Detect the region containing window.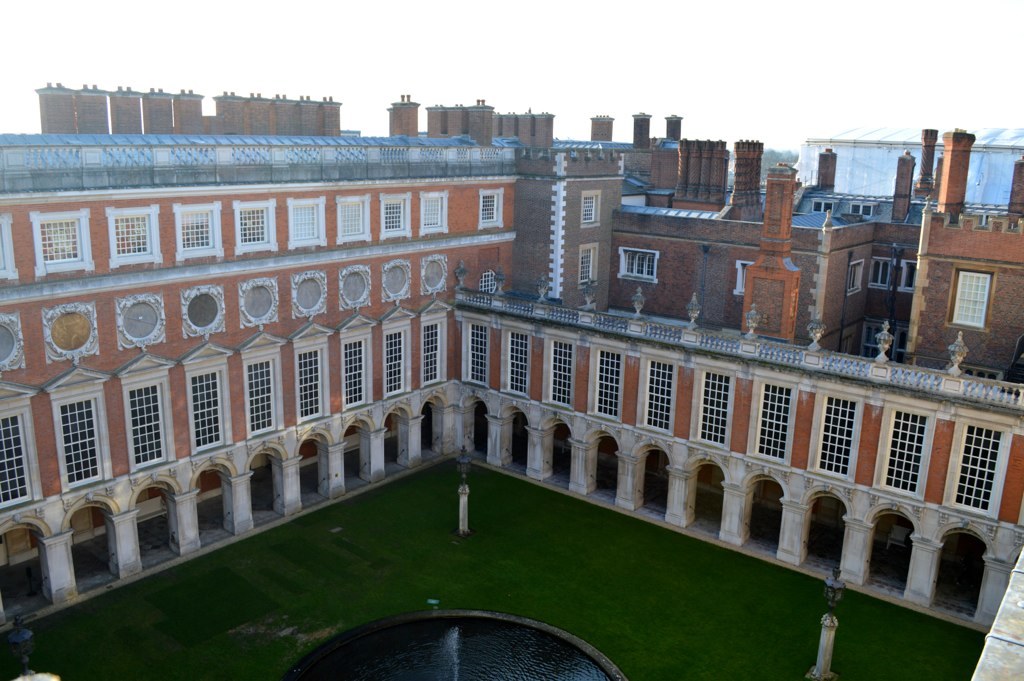
detection(378, 295, 419, 402).
